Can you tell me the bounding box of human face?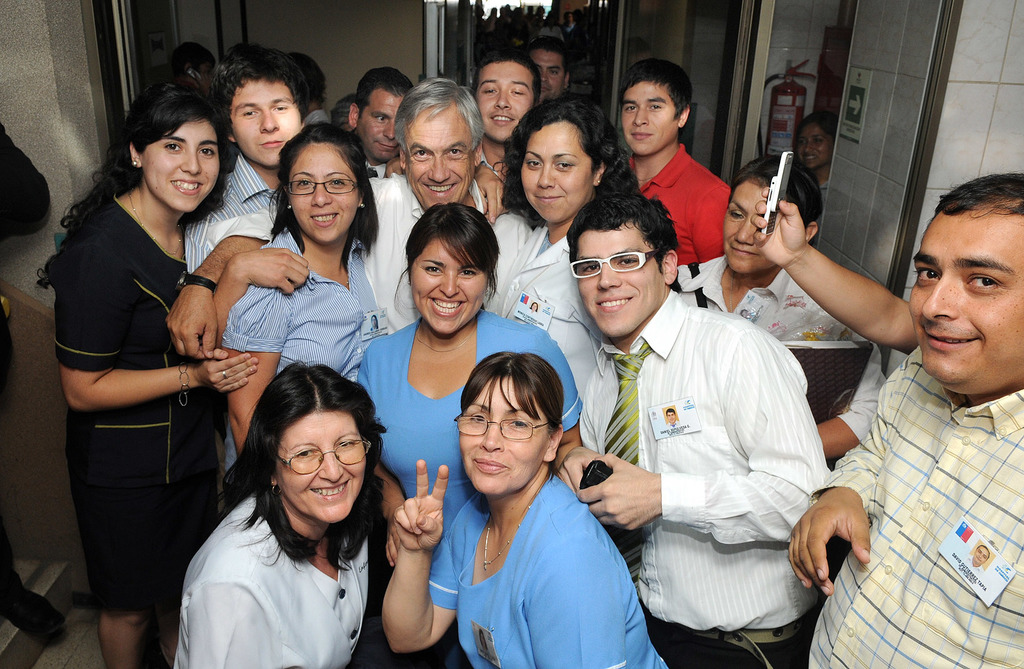
rect(520, 119, 595, 224).
